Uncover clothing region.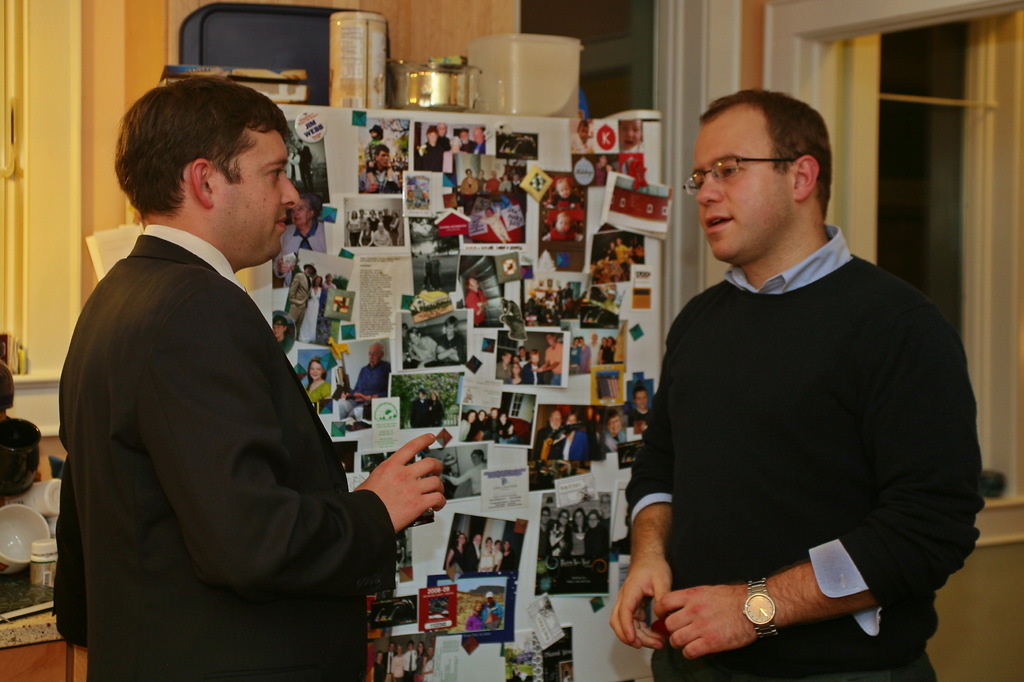
Uncovered: locate(391, 218, 401, 245).
